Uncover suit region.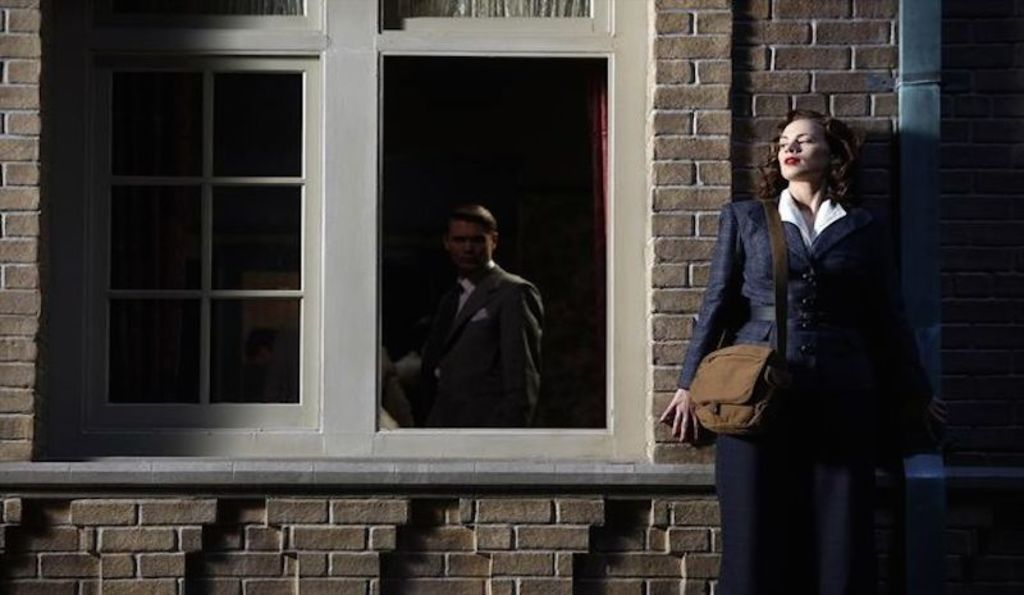
Uncovered: [672,205,928,594].
